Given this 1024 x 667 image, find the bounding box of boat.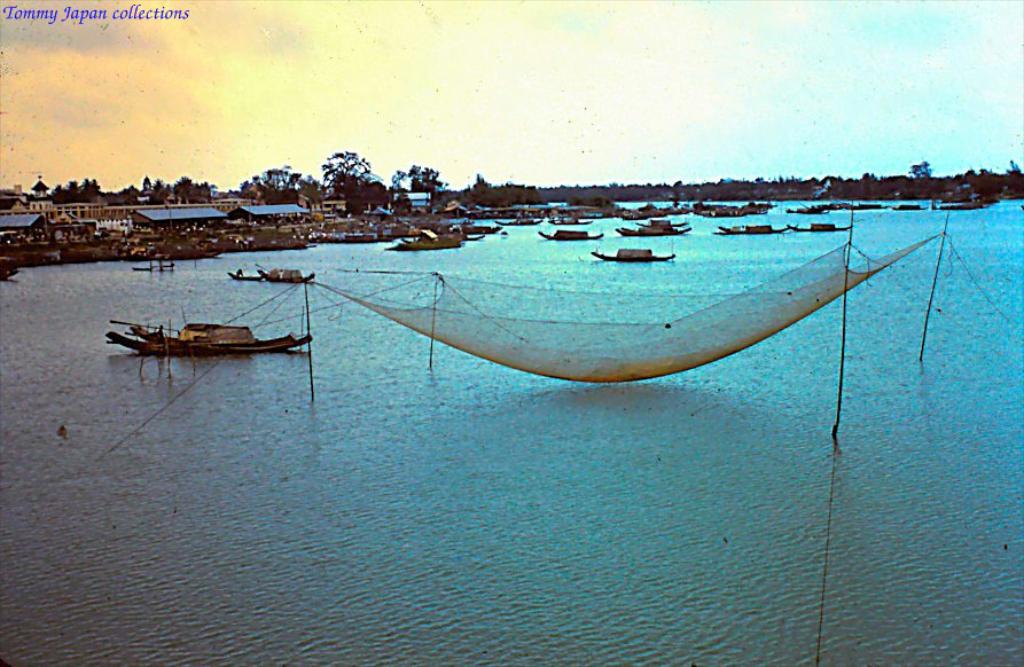
{"left": 544, "top": 226, "right": 601, "bottom": 242}.
